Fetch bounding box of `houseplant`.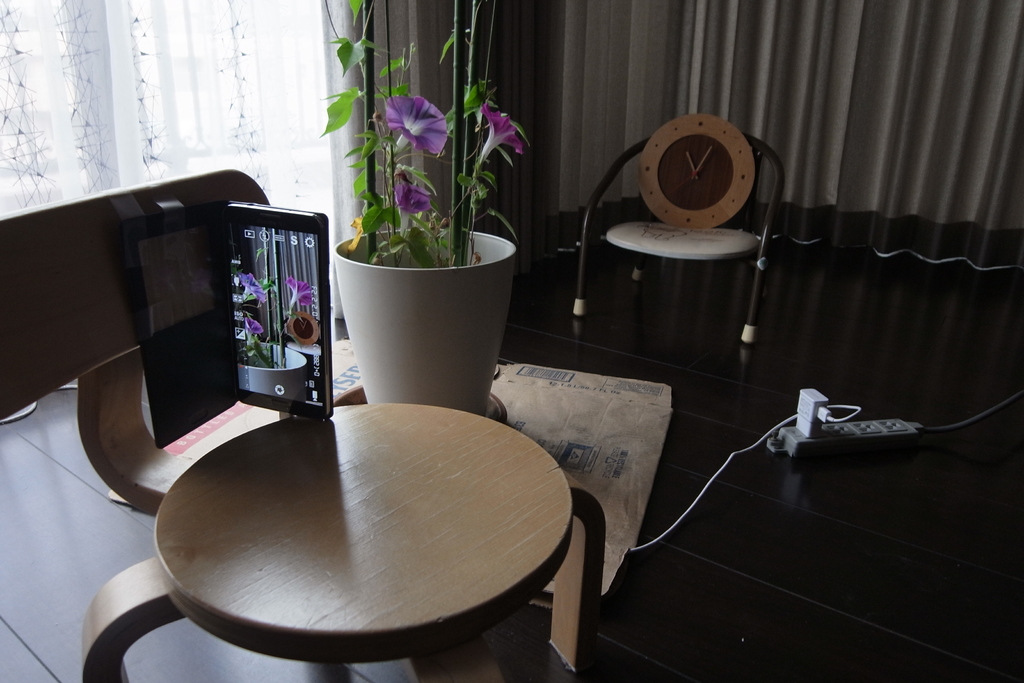
Bbox: left=337, top=0, right=509, bottom=428.
